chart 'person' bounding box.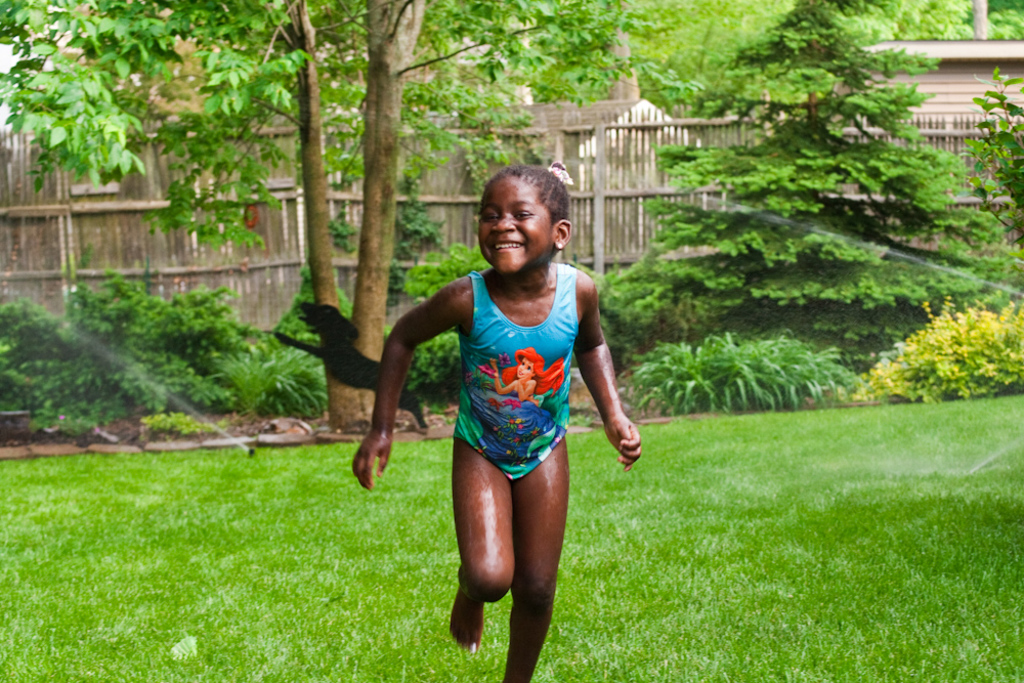
Charted: <region>353, 163, 639, 682</region>.
